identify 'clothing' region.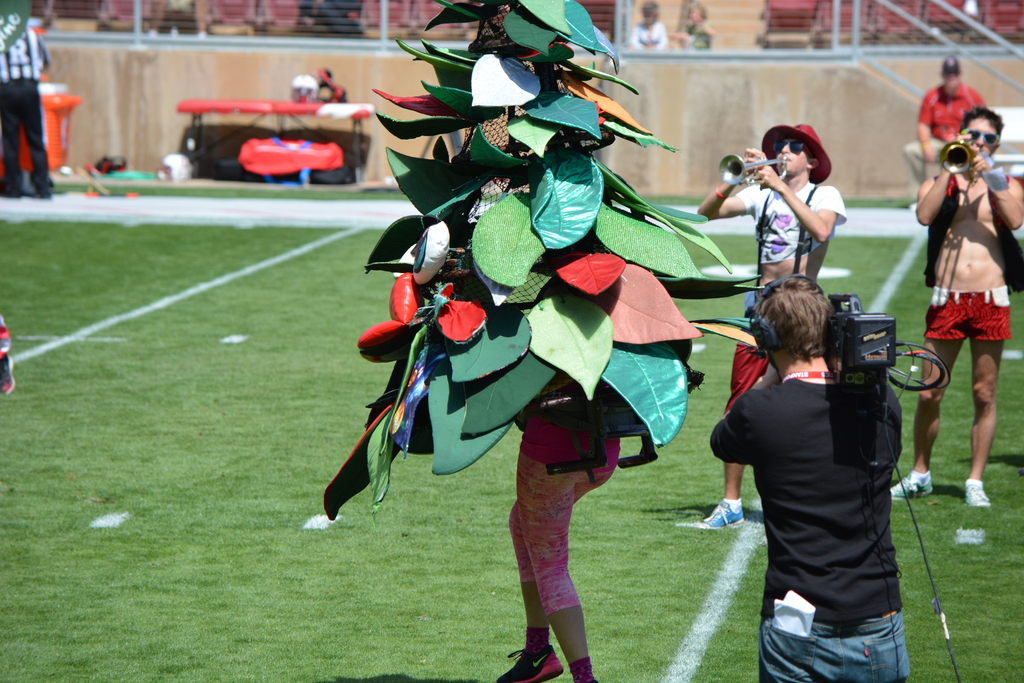
Region: {"left": 922, "top": 169, "right": 1023, "bottom": 342}.
